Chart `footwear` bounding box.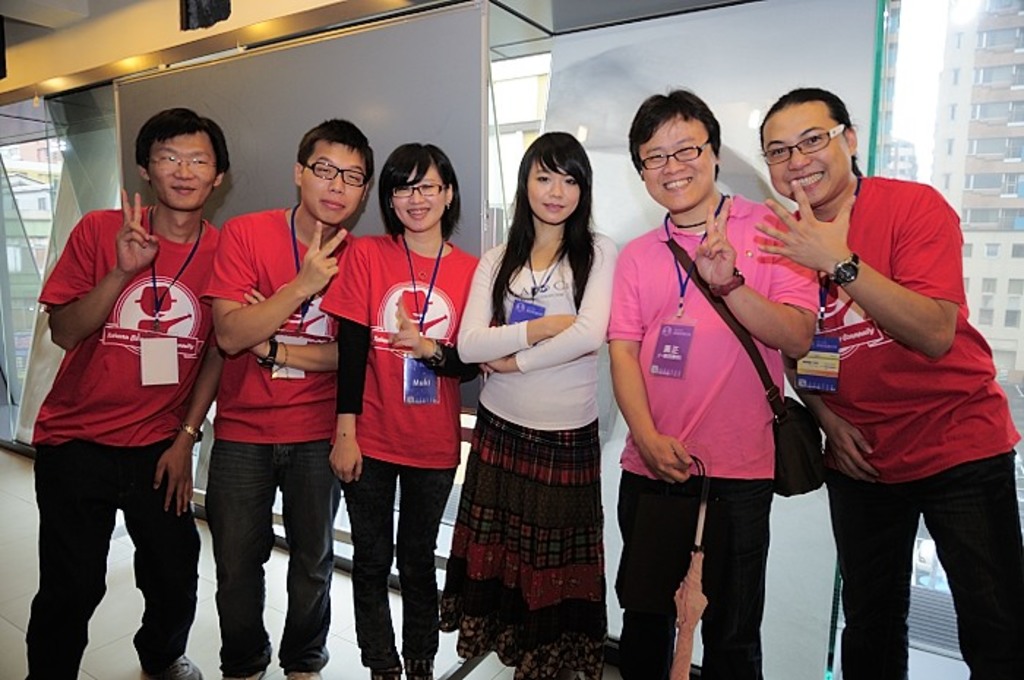
Charted: [x1=410, y1=654, x2=427, y2=679].
